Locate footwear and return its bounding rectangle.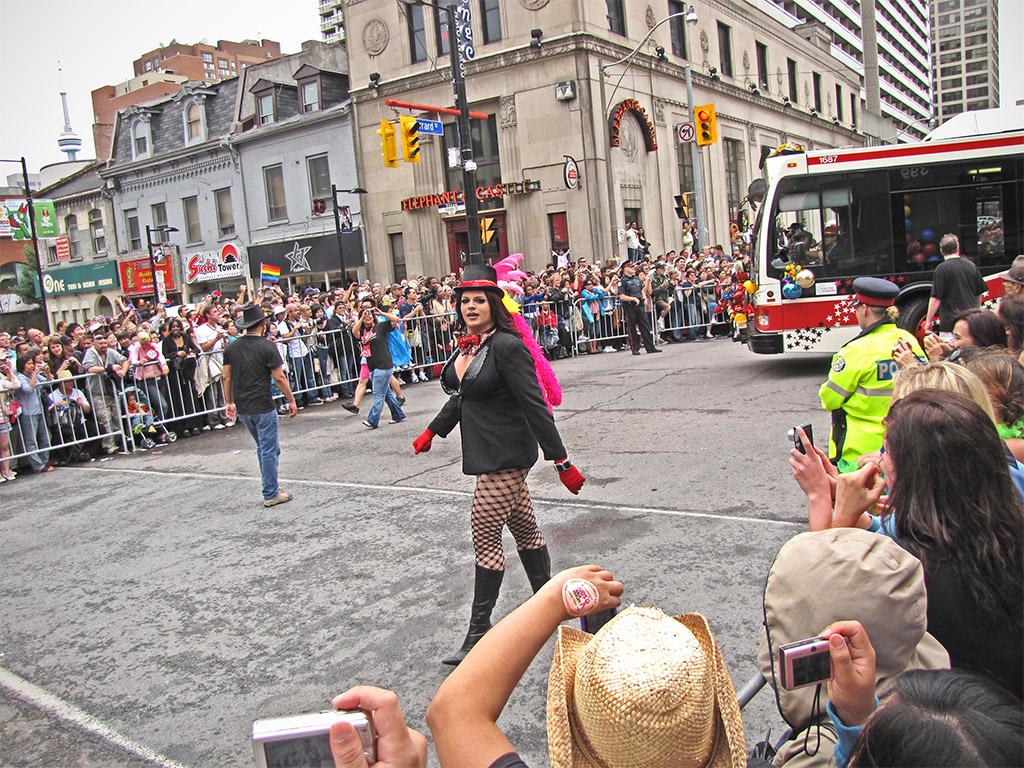
[x1=397, y1=394, x2=407, y2=408].
